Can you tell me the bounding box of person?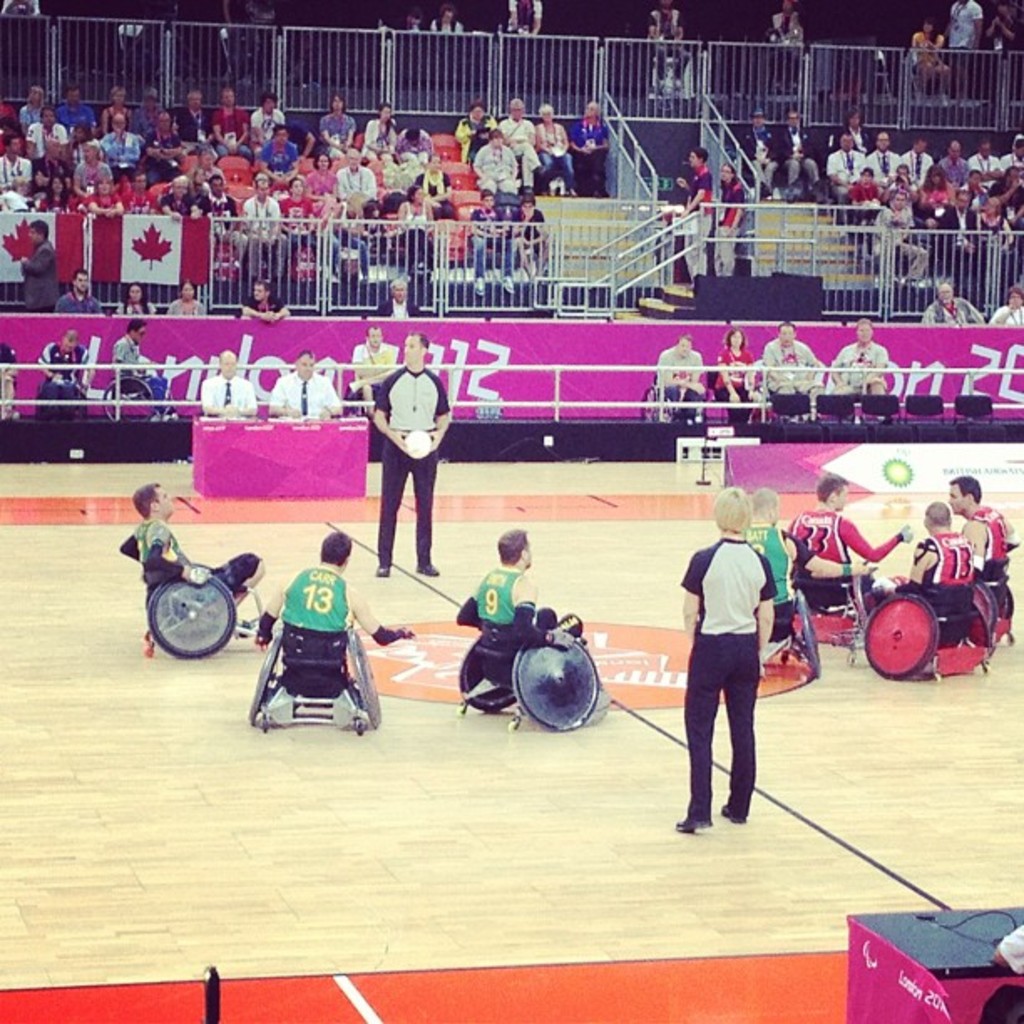
pyautogui.locateOnScreen(368, 331, 457, 577).
